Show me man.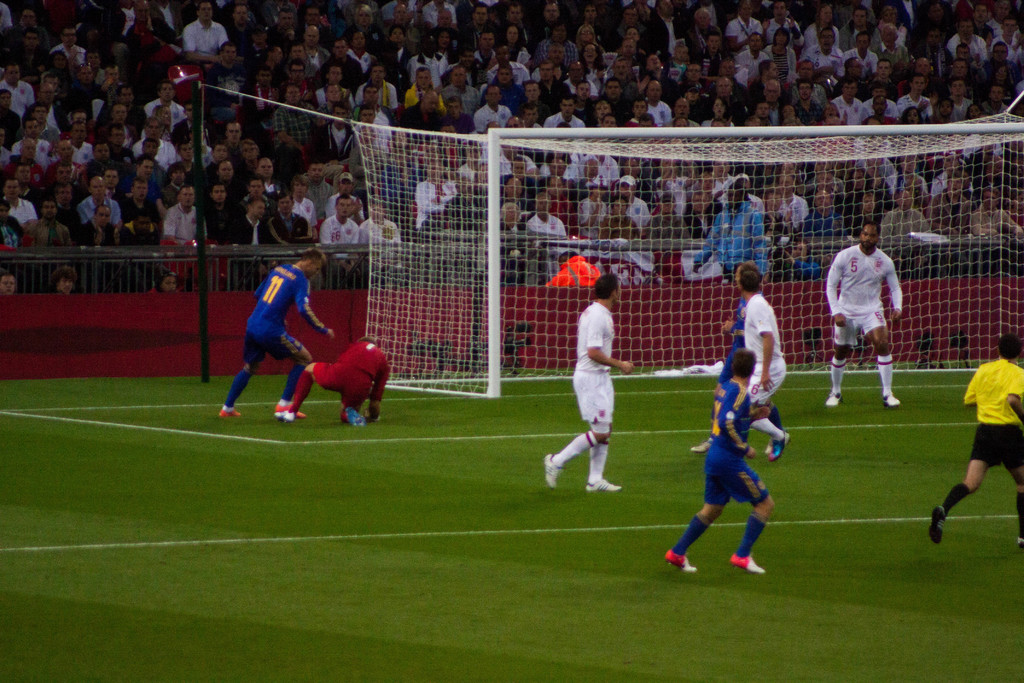
man is here: pyautogui.locateOnScreen(216, 247, 334, 420).
